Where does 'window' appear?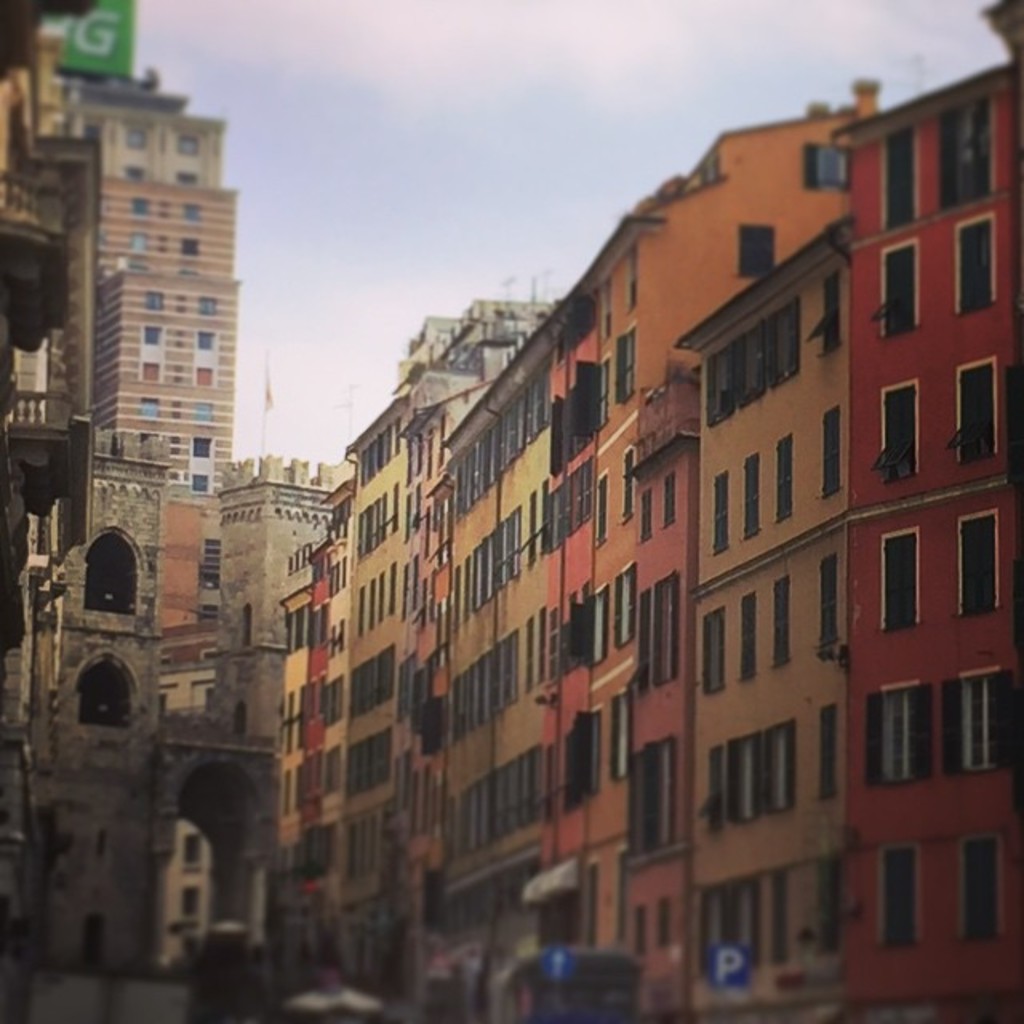
Appears at 699:605:726:691.
